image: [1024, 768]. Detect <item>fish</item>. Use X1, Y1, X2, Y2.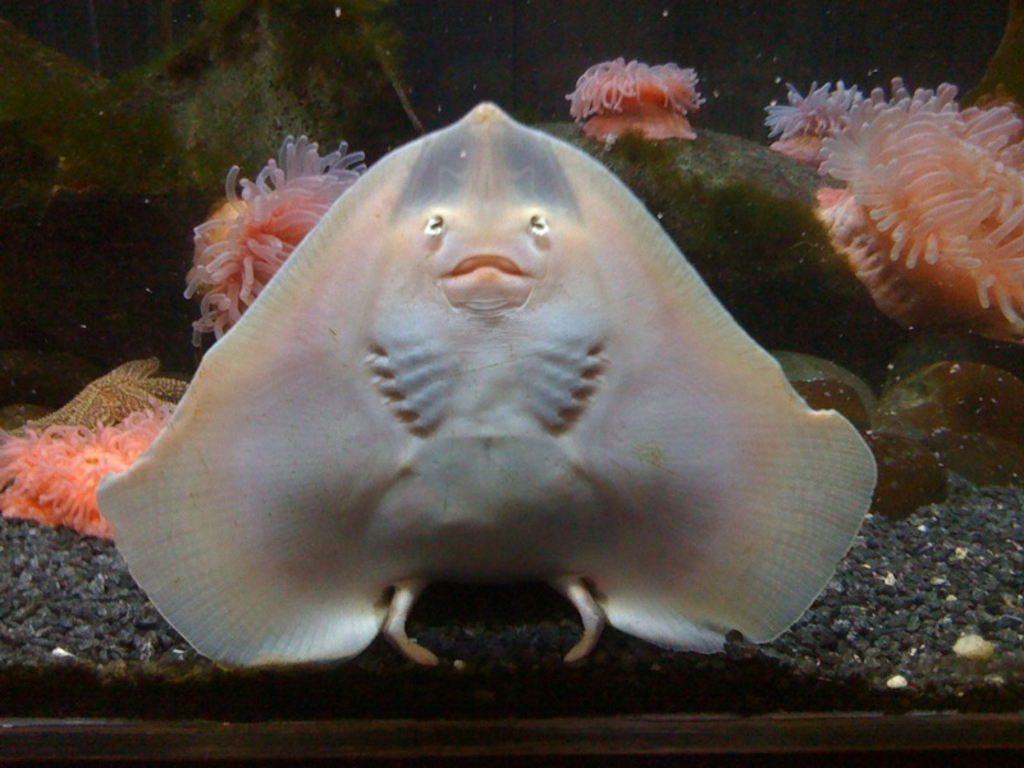
88, 92, 878, 677.
